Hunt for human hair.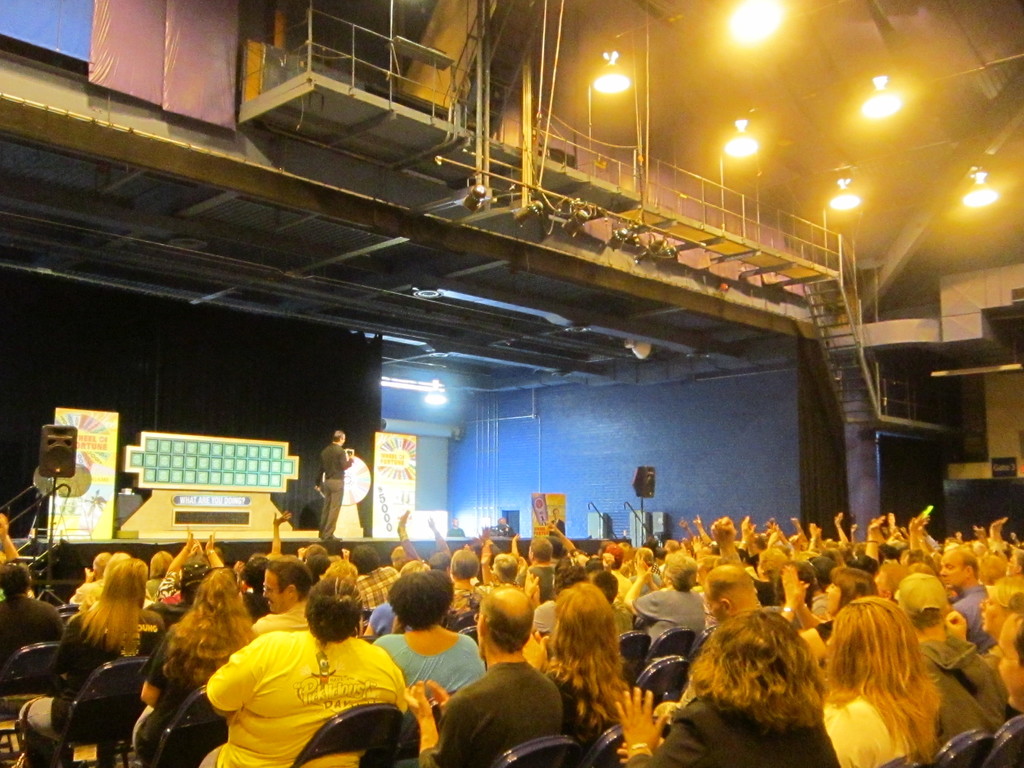
Hunted down at bbox=(148, 550, 168, 572).
